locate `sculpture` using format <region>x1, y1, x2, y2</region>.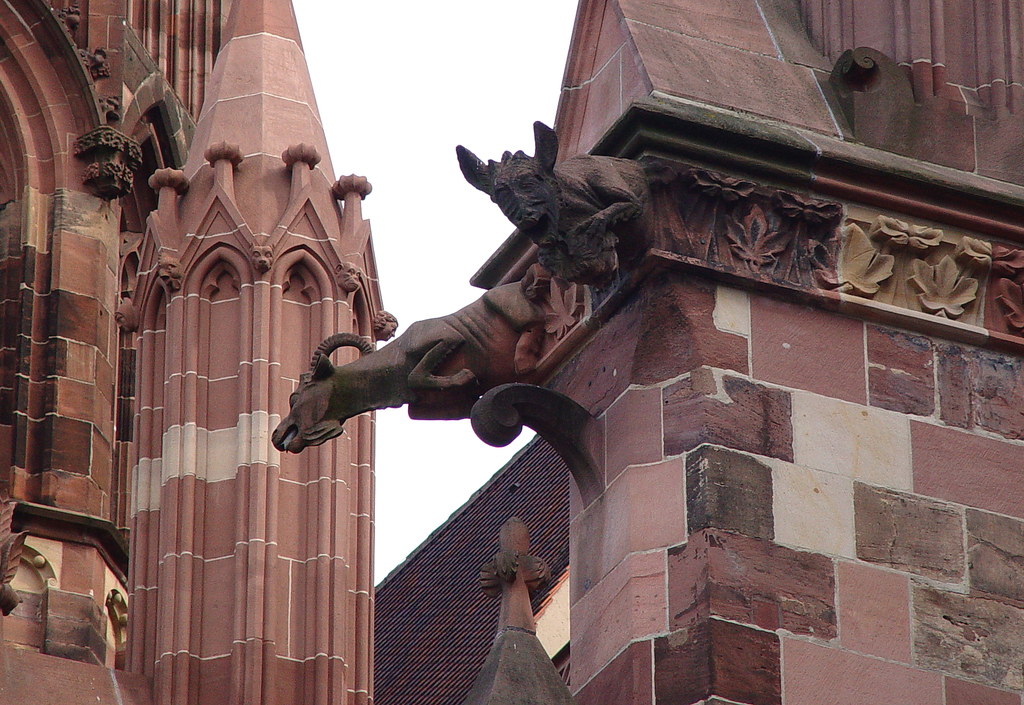
<region>268, 140, 324, 175</region>.
